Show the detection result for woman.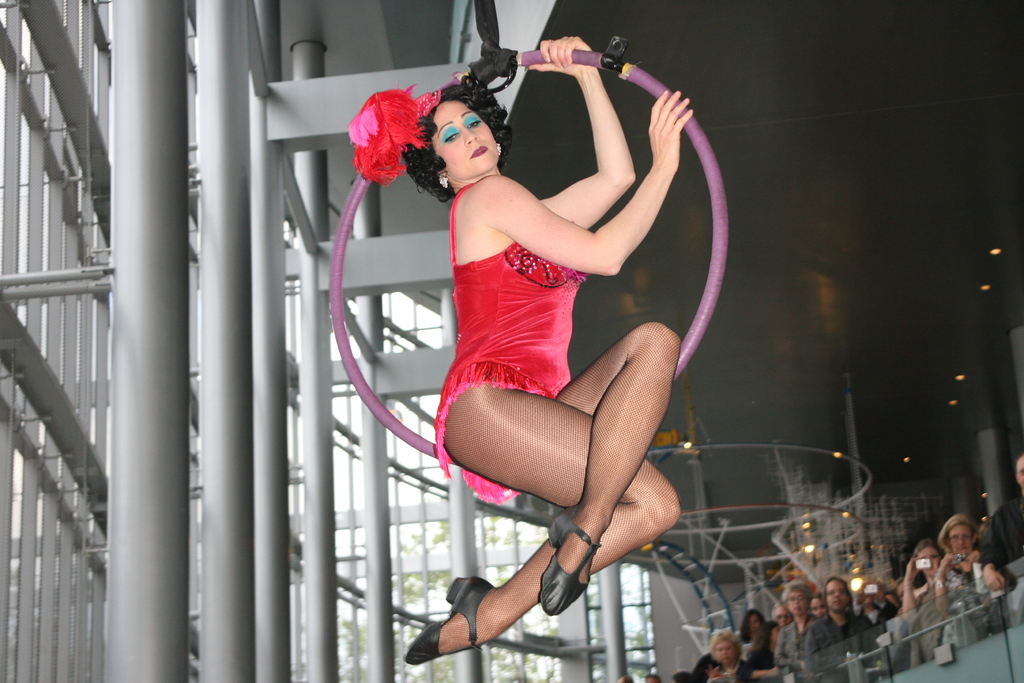
crop(774, 581, 821, 682).
